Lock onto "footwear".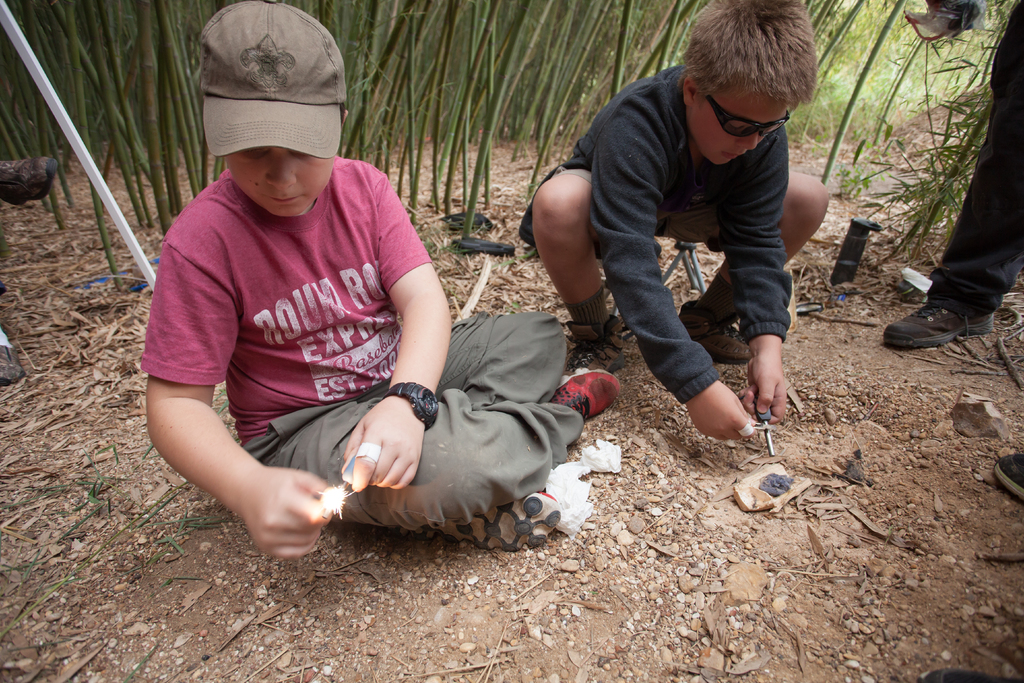
Locked: <bbox>680, 296, 751, 372</bbox>.
